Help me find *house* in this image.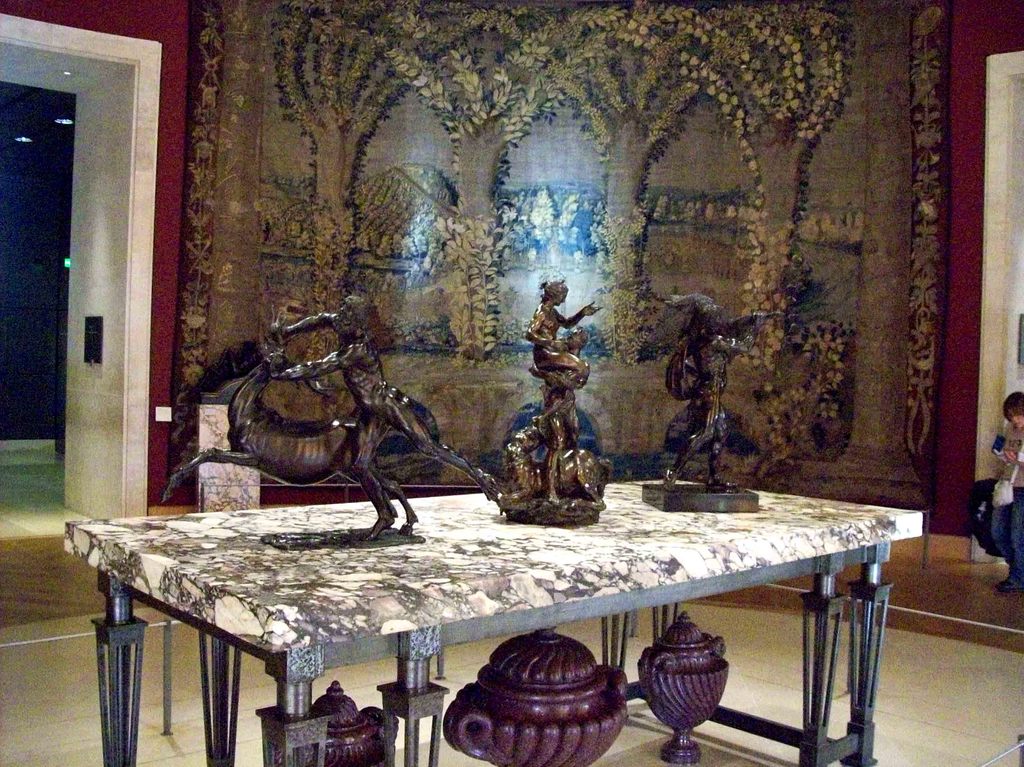
Found it: Rect(2, 0, 1023, 765).
